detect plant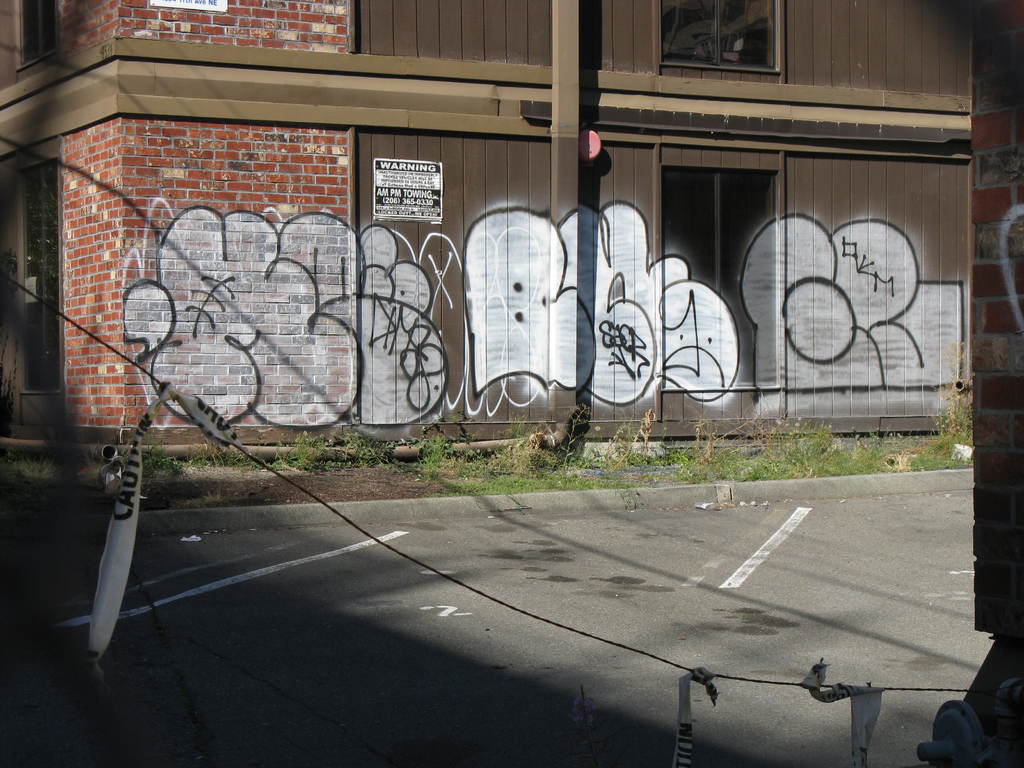
box(266, 450, 289, 472)
